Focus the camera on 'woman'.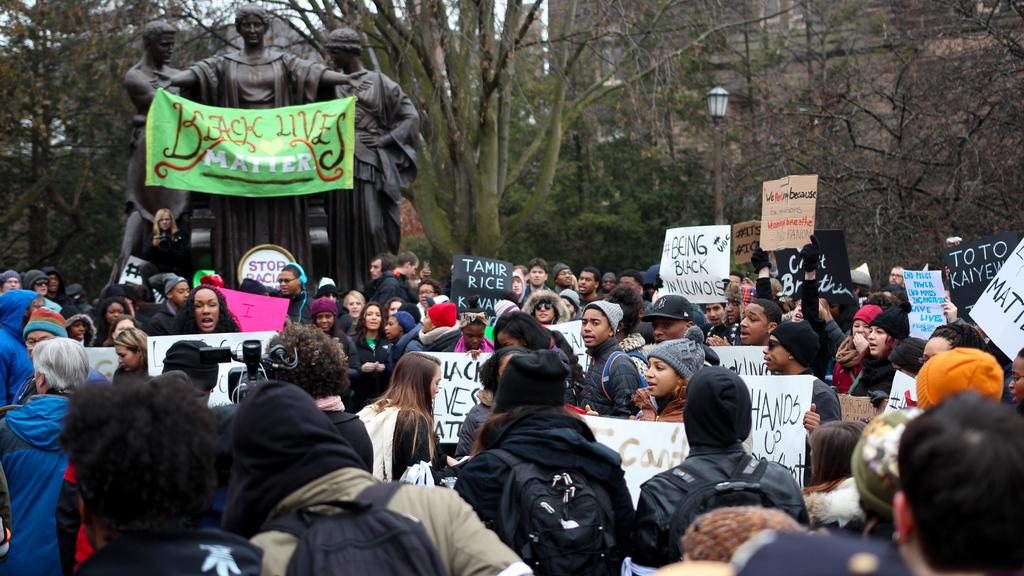
Focus region: [852,309,903,390].
